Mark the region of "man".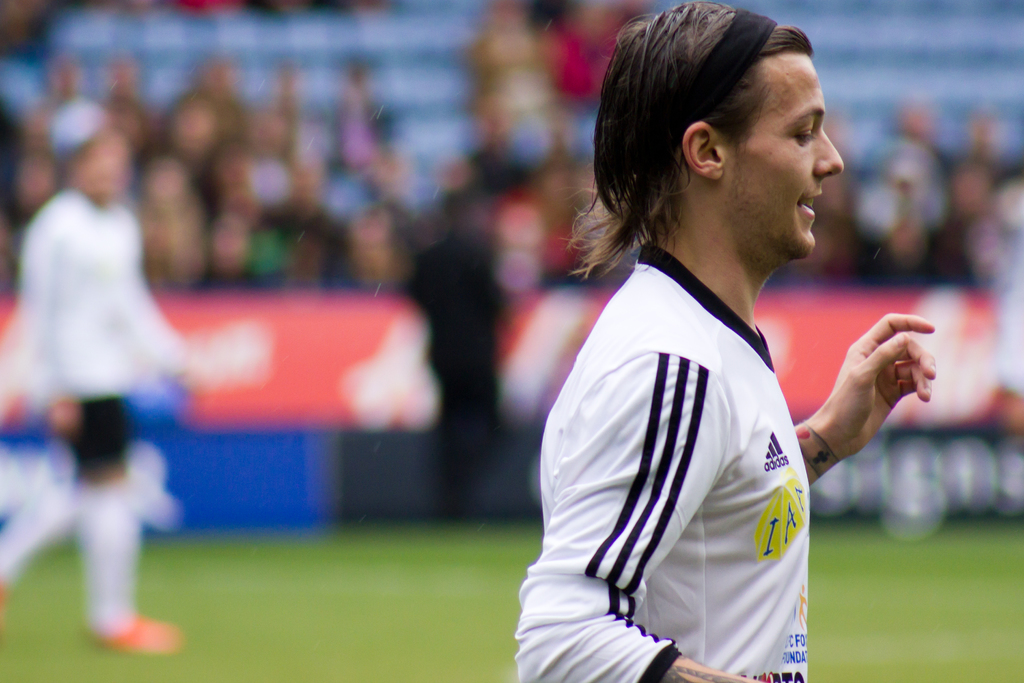
Region: bbox=[0, 131, 199, 657].
